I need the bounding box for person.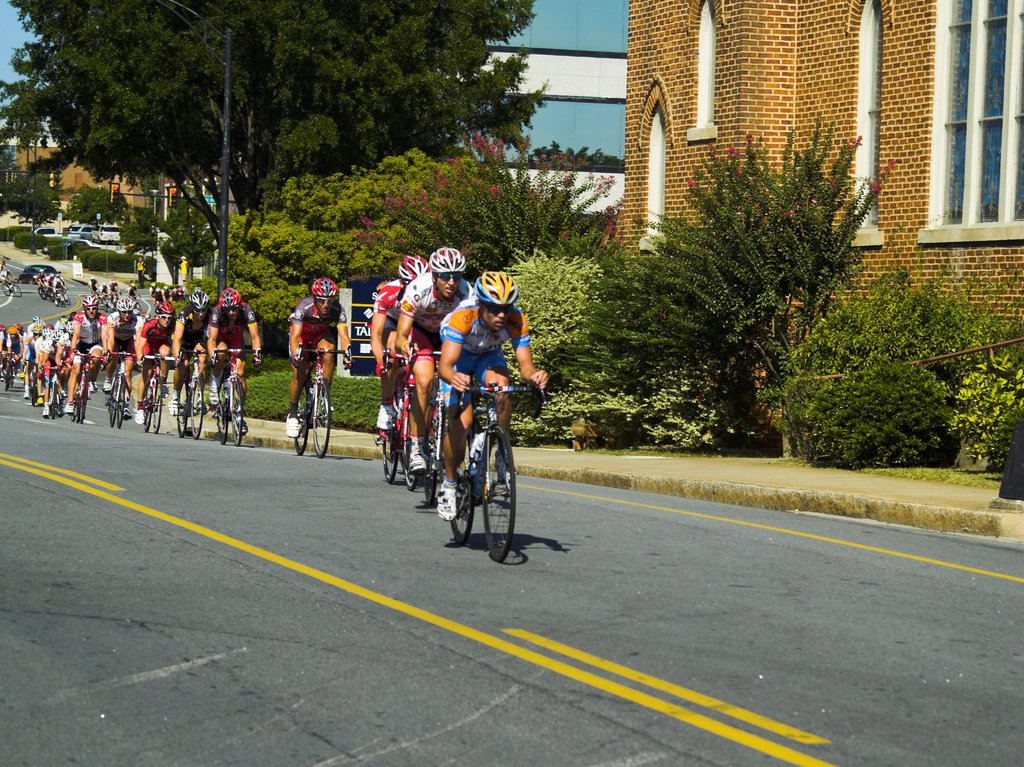
Here it is: box=[440, 284, 529, 545].
